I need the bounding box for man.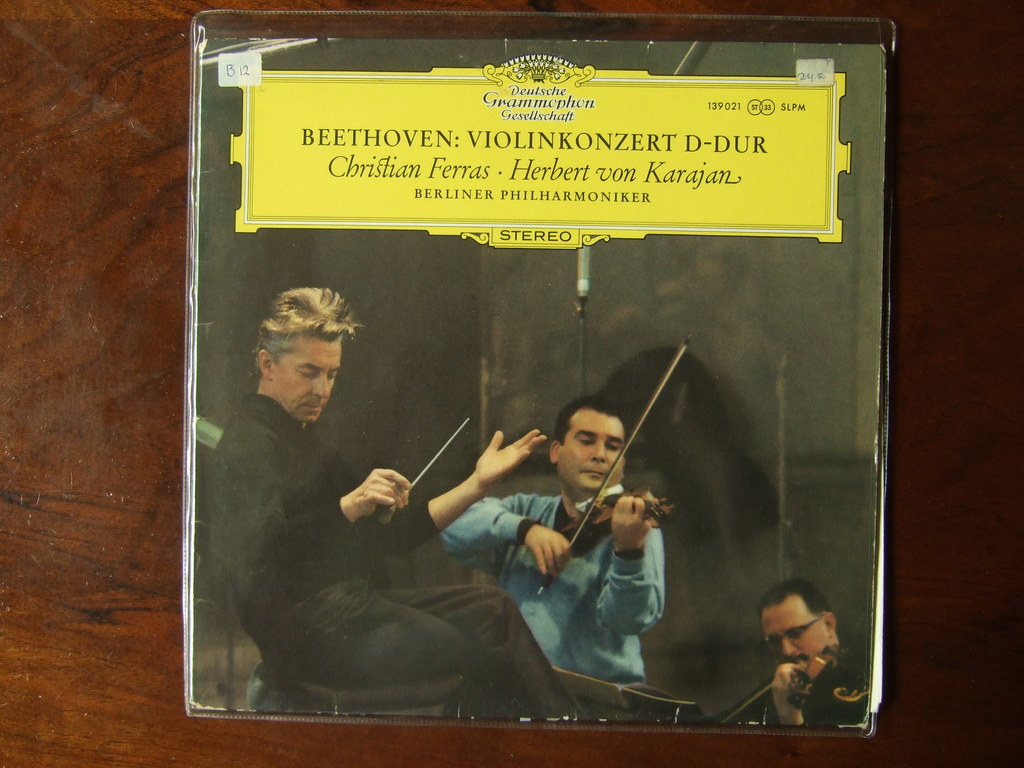
Here it is: [200, 285, 580, 724].
